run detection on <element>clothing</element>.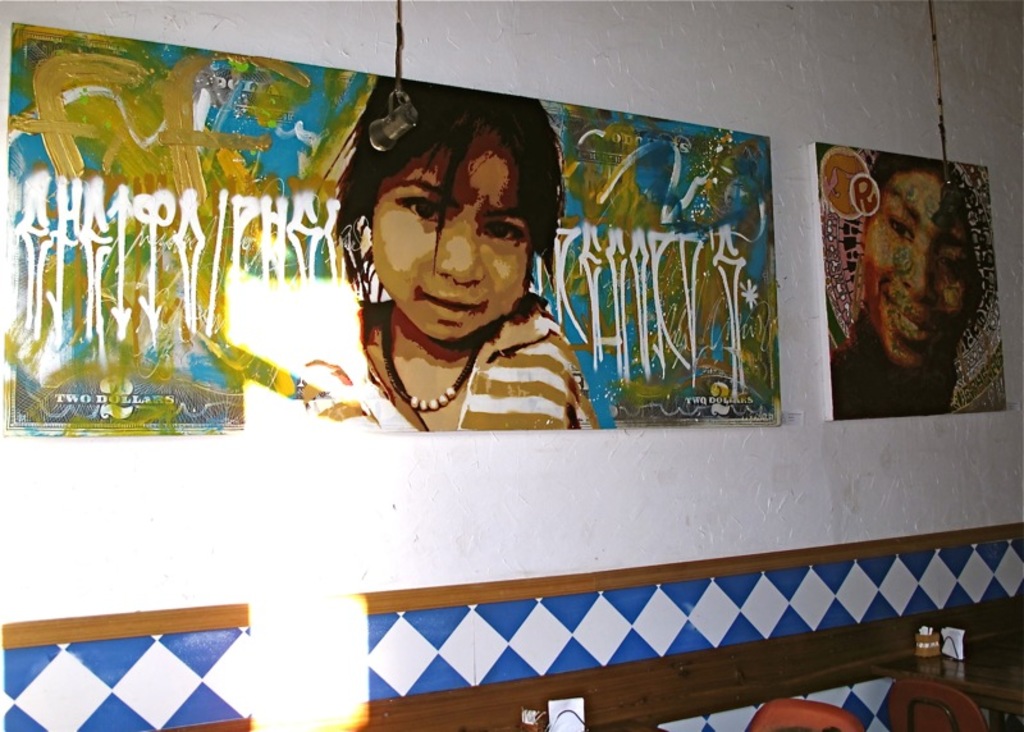
Result: l=294, t=290, r=600, b=430.
